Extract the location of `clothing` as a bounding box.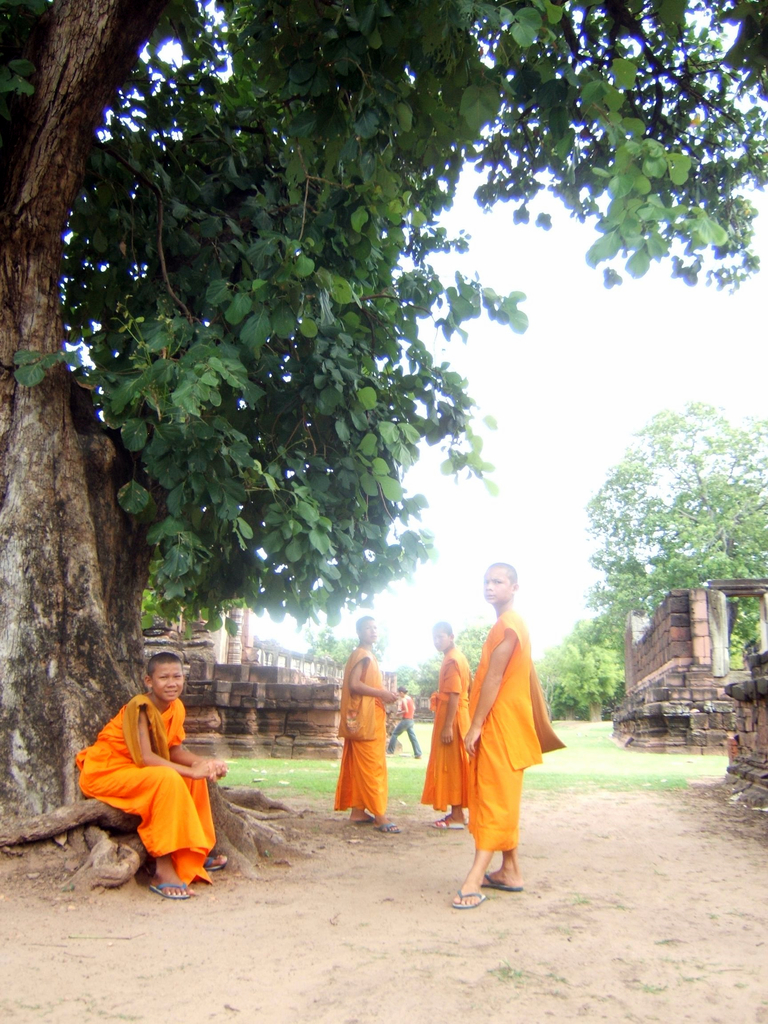
(74,694,213,895).
